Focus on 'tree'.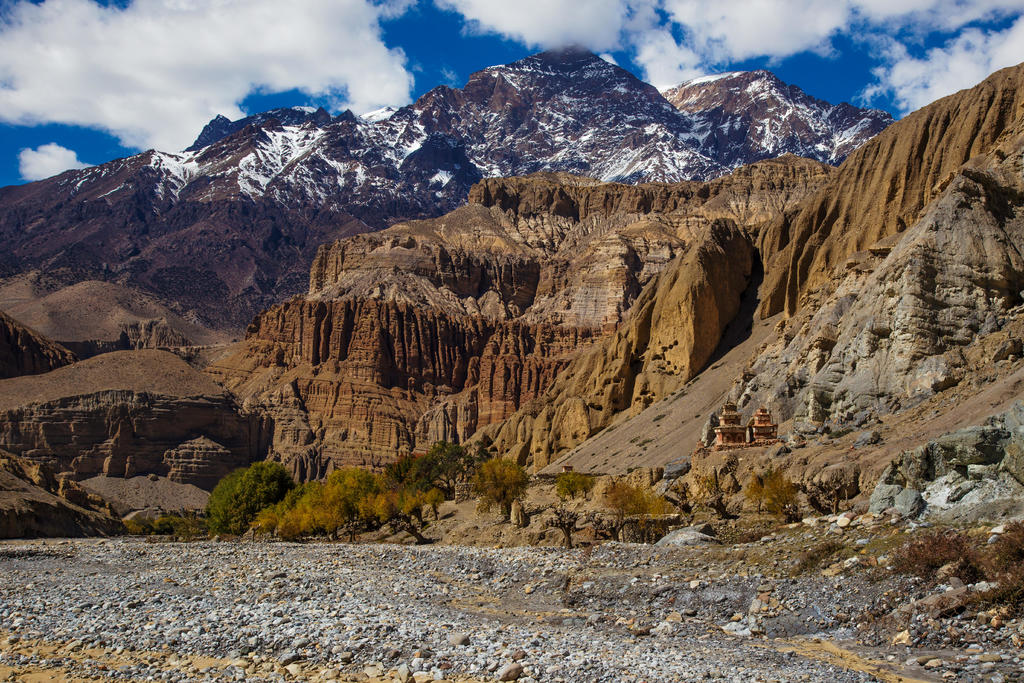
Focused at x1=200 y1=465 x2=242 y2=539.
